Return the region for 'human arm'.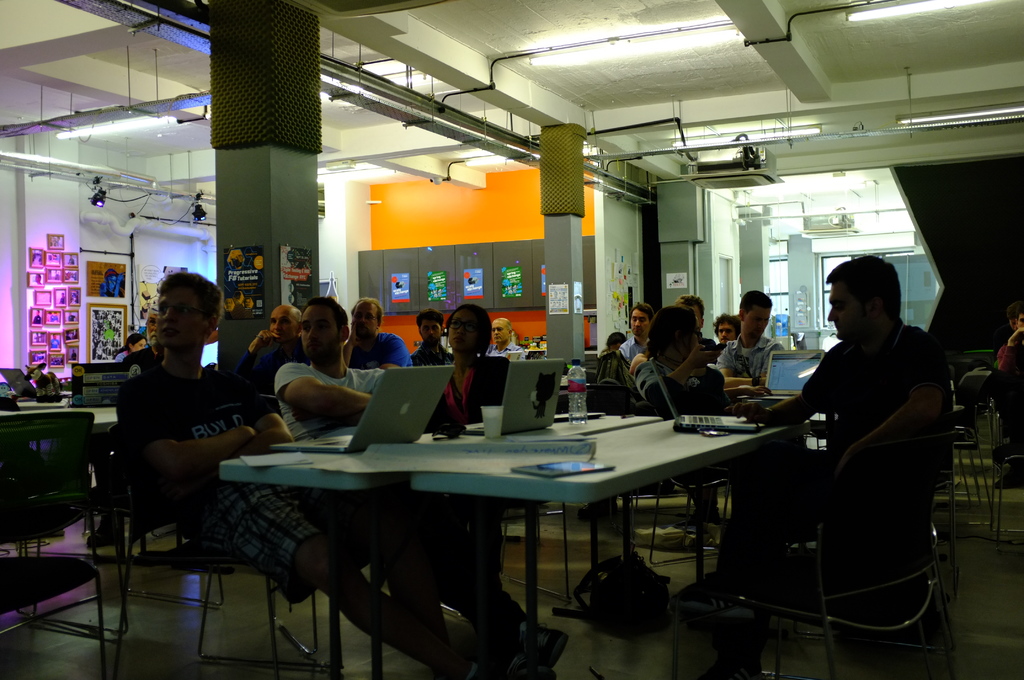
[722,384,774,398].
